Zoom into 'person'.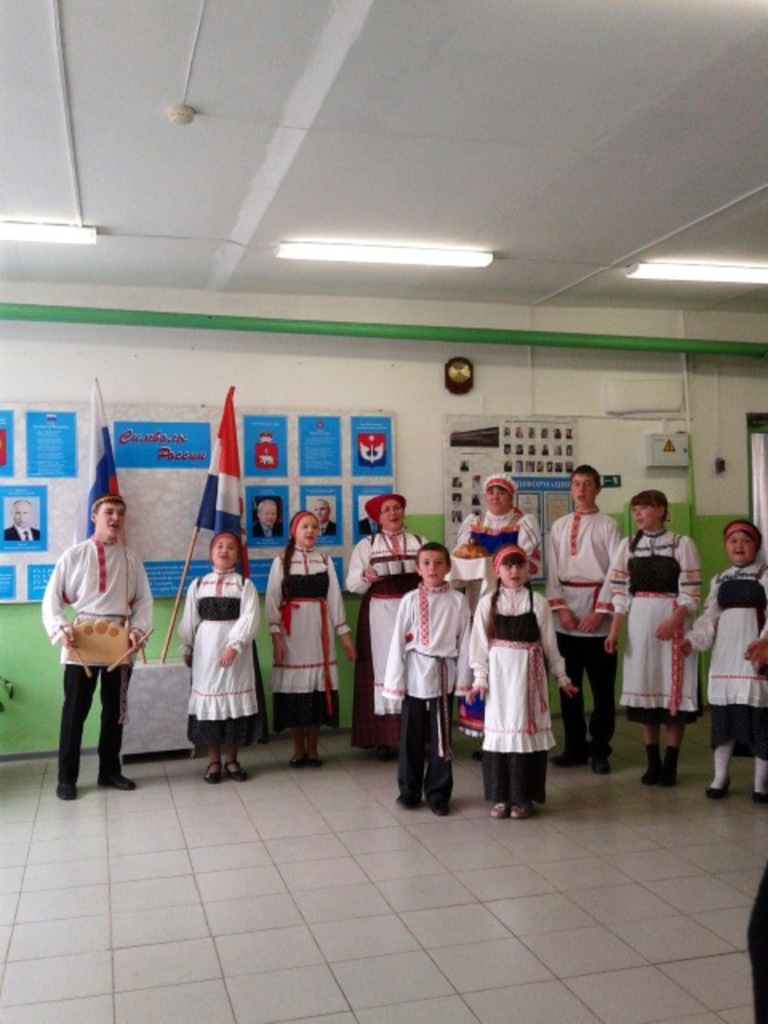
Zoom target: bbox=(341, 496, 437, 762).
